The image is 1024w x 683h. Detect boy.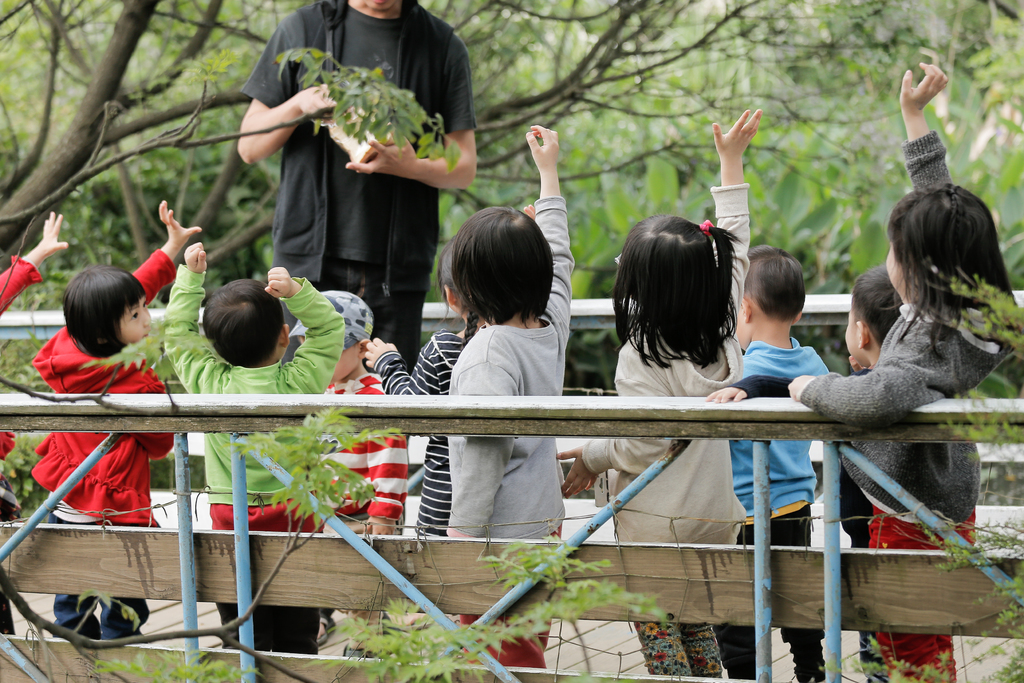
Detection: {"left": 721, "top": 242, "right": 839, "bottom": 682}.
